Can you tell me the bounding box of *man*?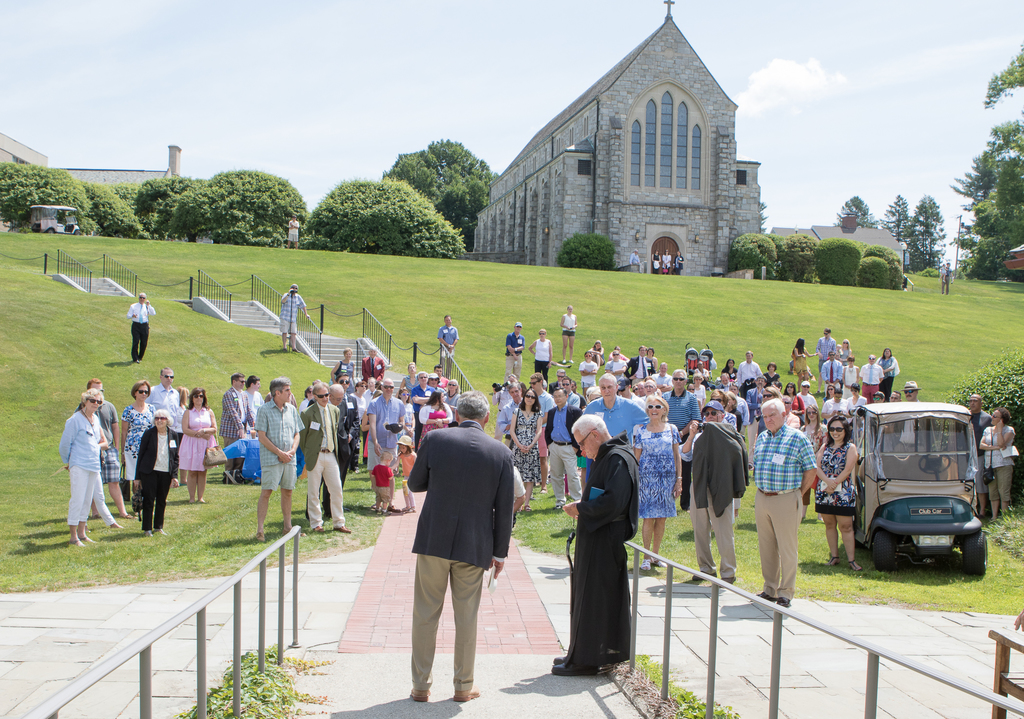
l=753, t=397, r=816, b=606.
